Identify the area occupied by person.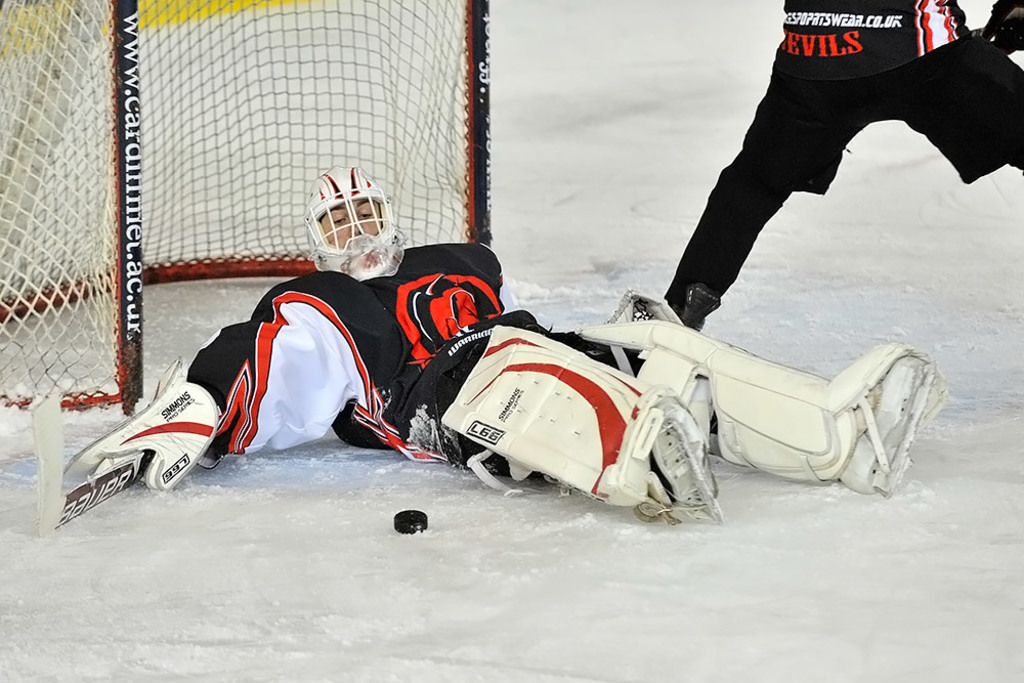
Area: [43,167,935,540].
